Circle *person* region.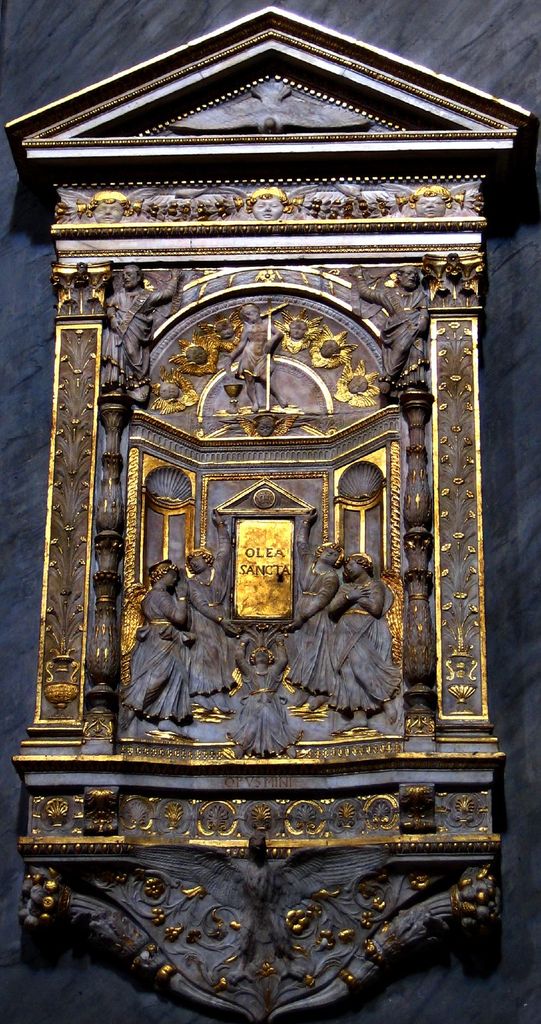
Region: rect(182, 508, 238, 697).
